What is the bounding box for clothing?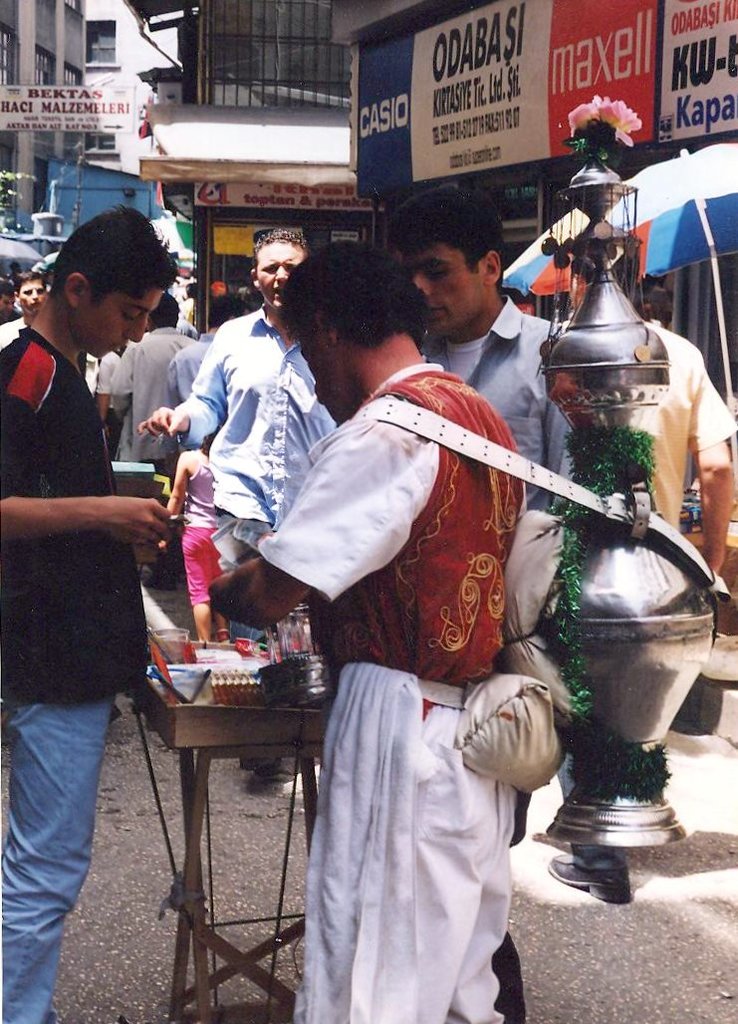
bbox(179, 530, 231, 638).
